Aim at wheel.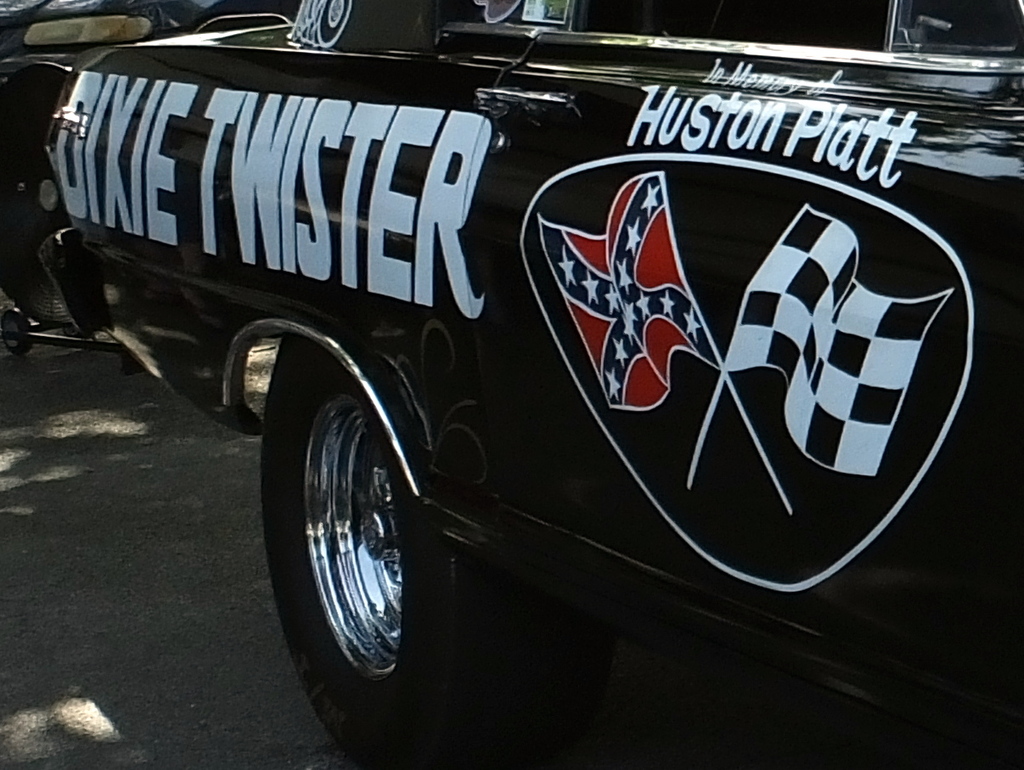
Aimed at 254,334,613,769.
